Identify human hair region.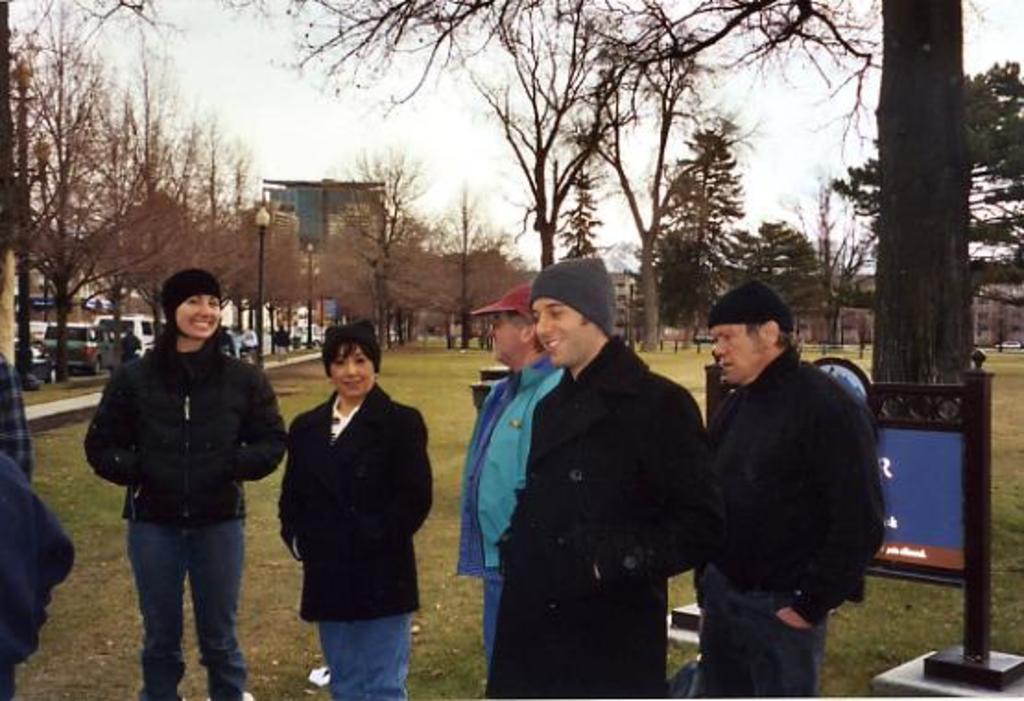
Region: <box>149,262,218,358</box>.
